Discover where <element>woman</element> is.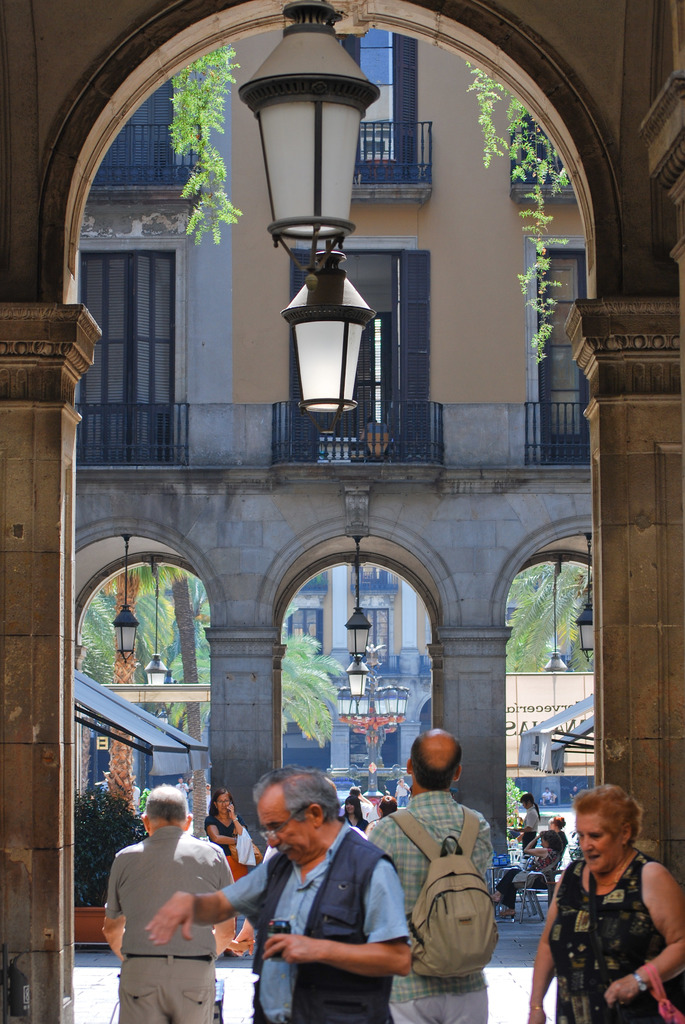
Discovered at {"left": 553, "top": 818, "right": 571, "bottom": 846}.
